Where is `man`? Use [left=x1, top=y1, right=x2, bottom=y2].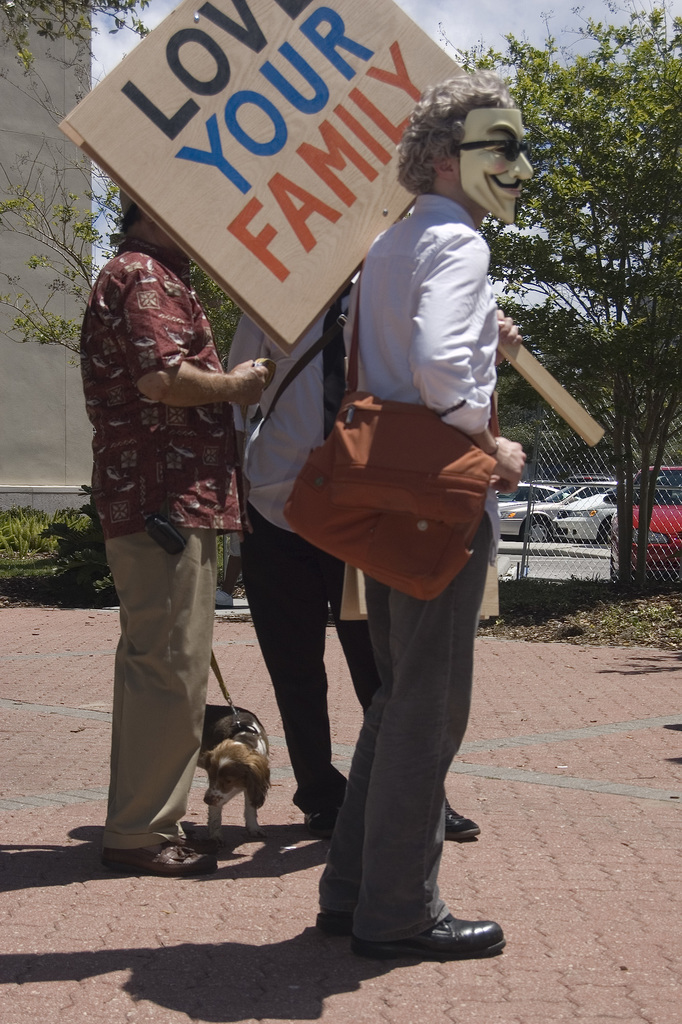
[left=76, top=220, right=269, bottom=844].
